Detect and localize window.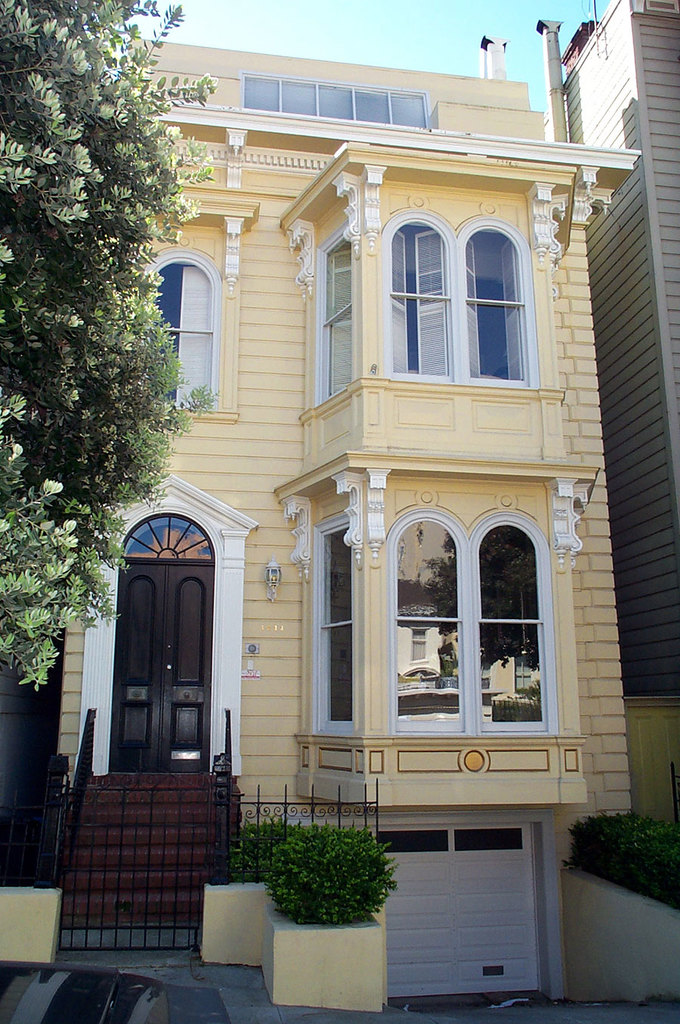
Localized at [x1=385, y1=506, x2=556, y2=734].
